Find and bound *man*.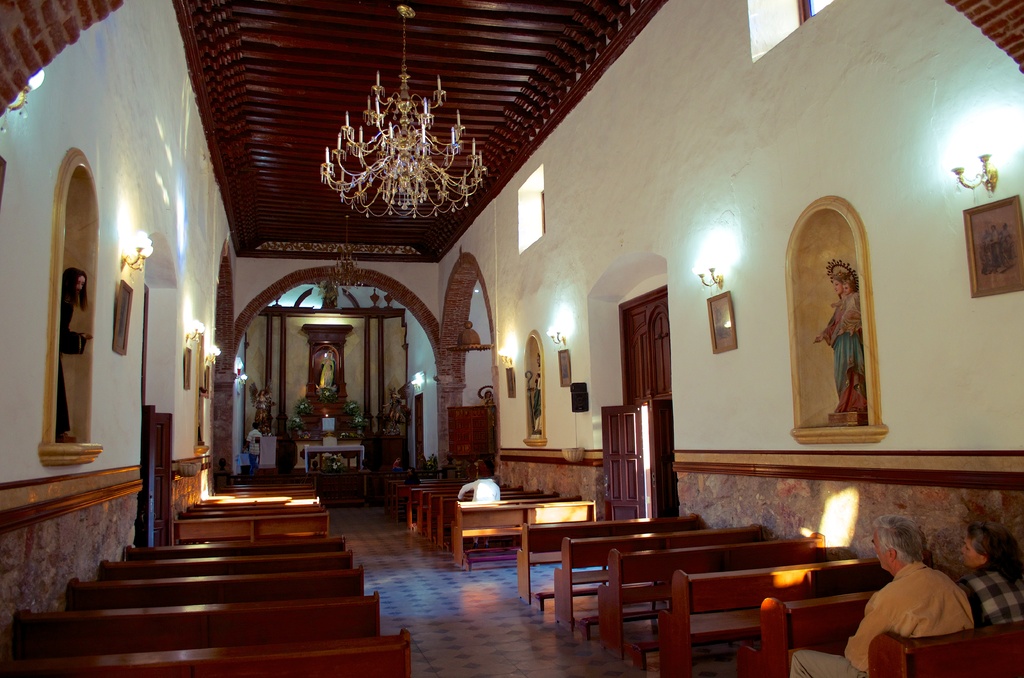
Bound: (x1=454, y1=475, x2=504, y2=549).
